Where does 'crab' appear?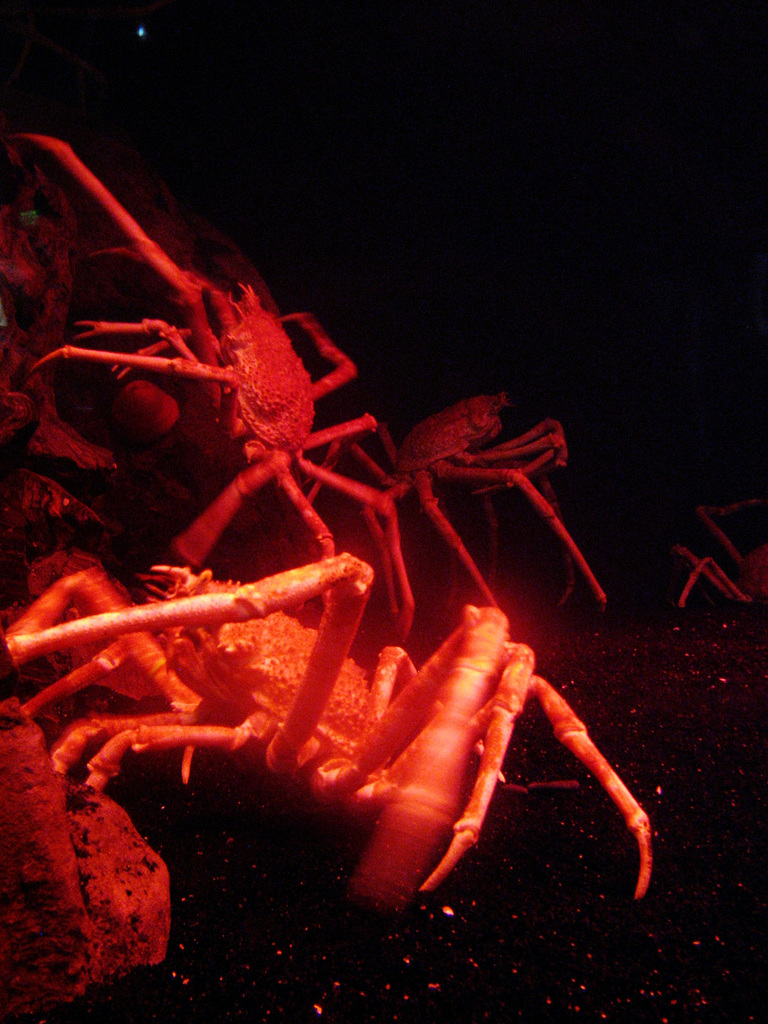
Appears at [319,382,616,629].
